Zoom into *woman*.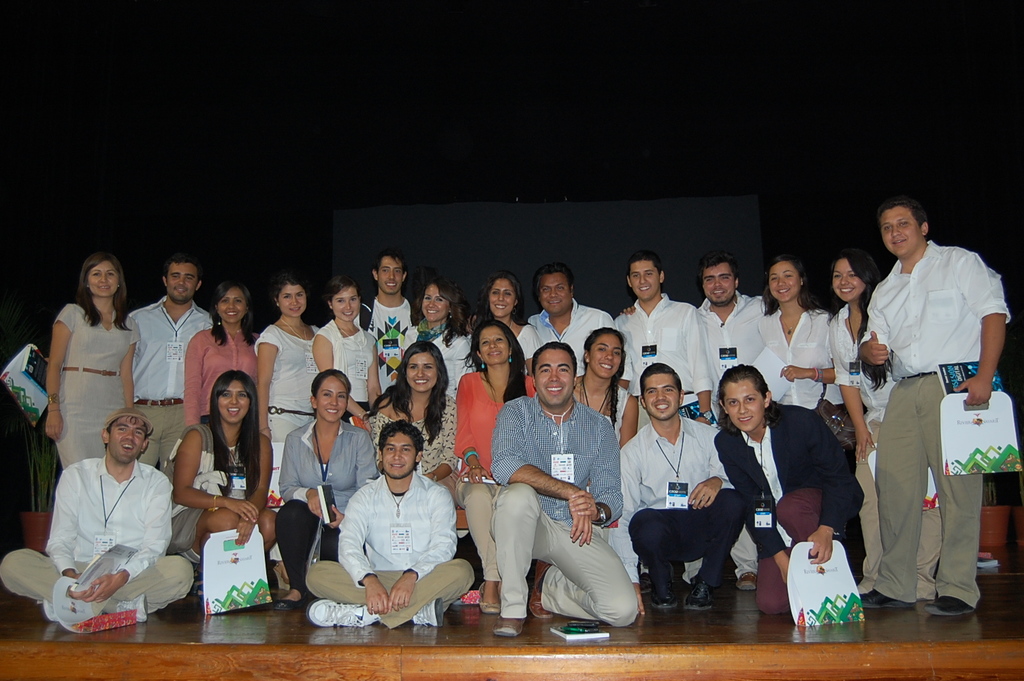
Zoom target: (829, 247, 943, 601).
